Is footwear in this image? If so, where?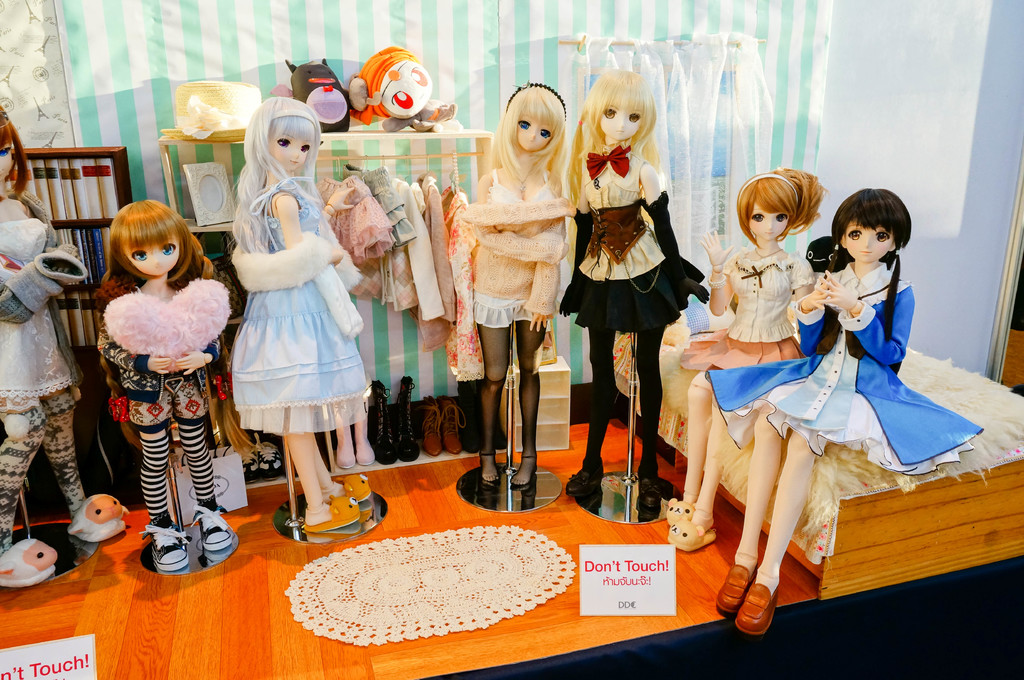
Yes, at [x1=437, y1=393, x2=468, y2=458].
